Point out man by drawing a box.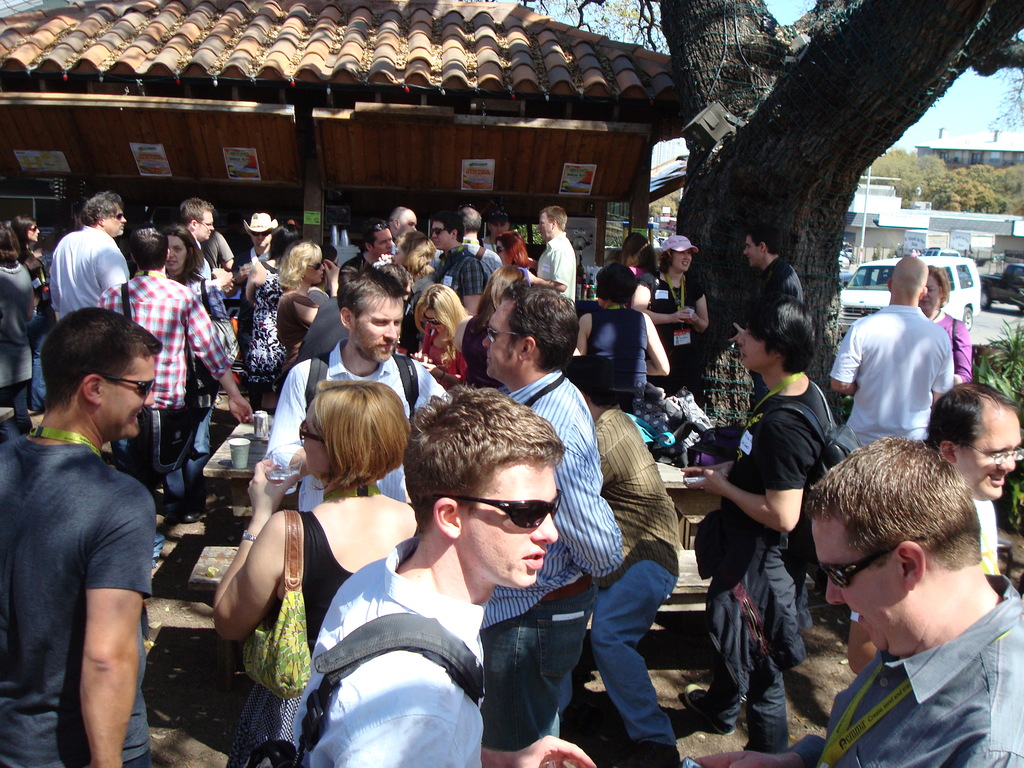
select_region(431, 205, 501, 276).
